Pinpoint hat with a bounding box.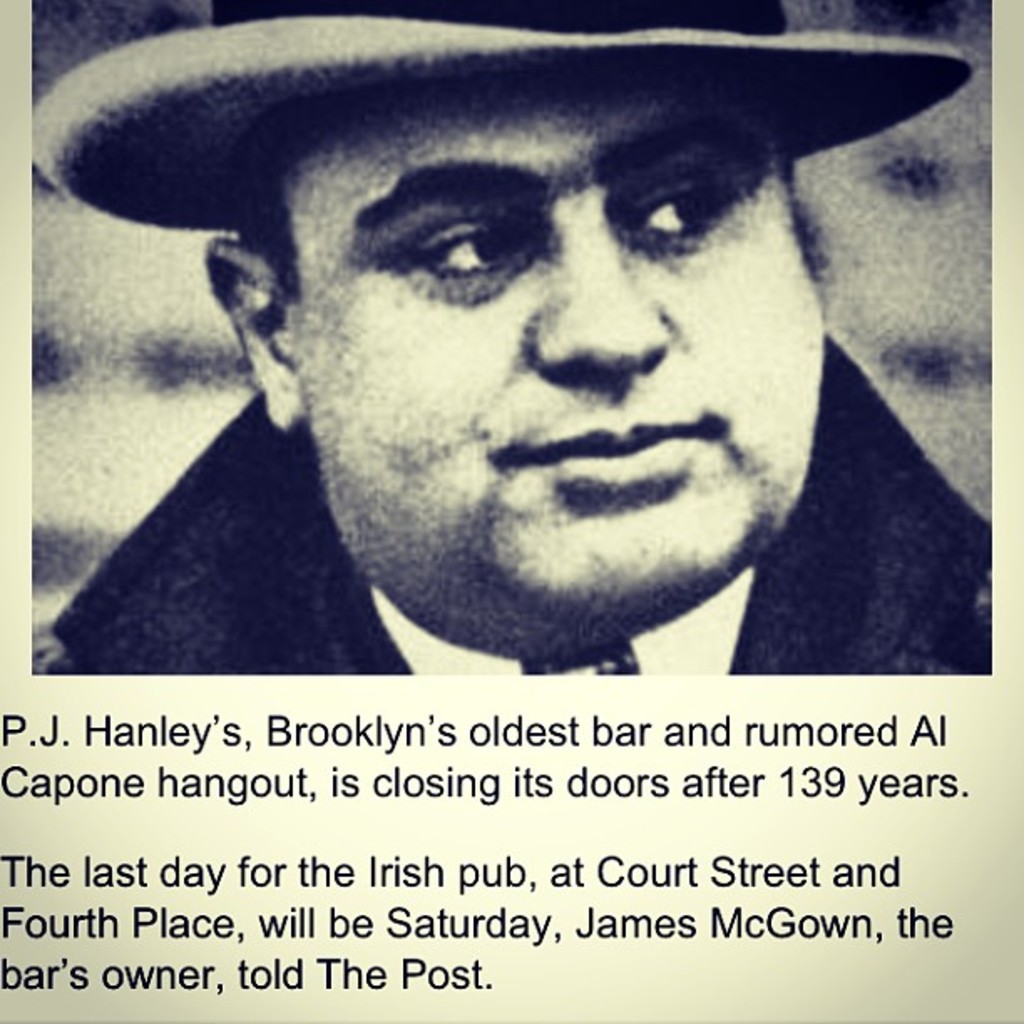
Rect(32, 2, 972, 239).
